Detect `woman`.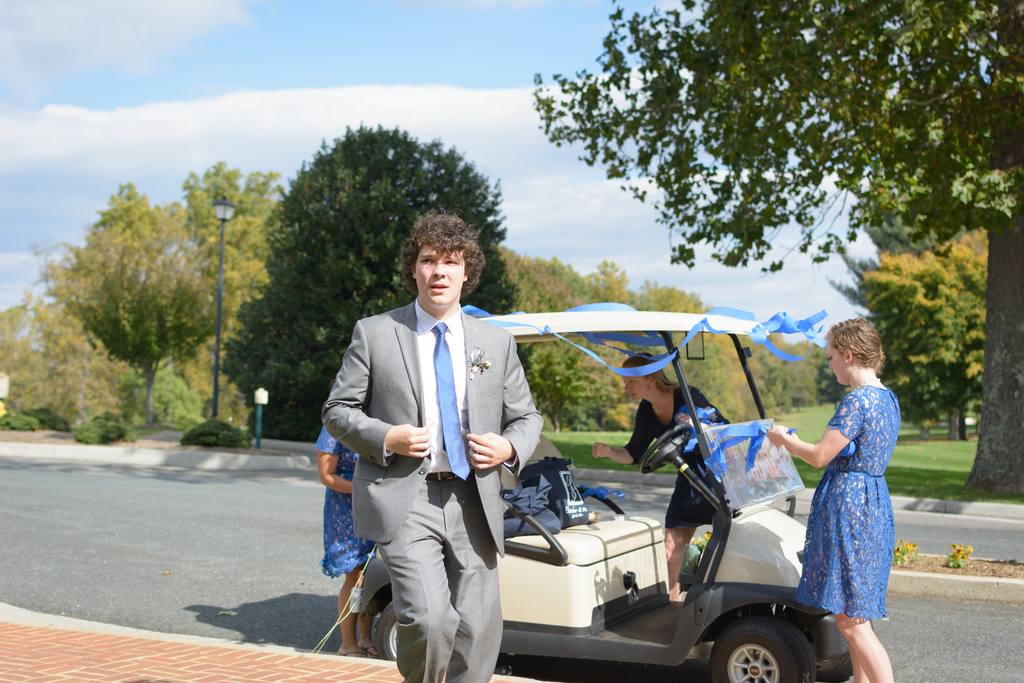
Detected at (left=766, top=311, right=905, bottom=682).
